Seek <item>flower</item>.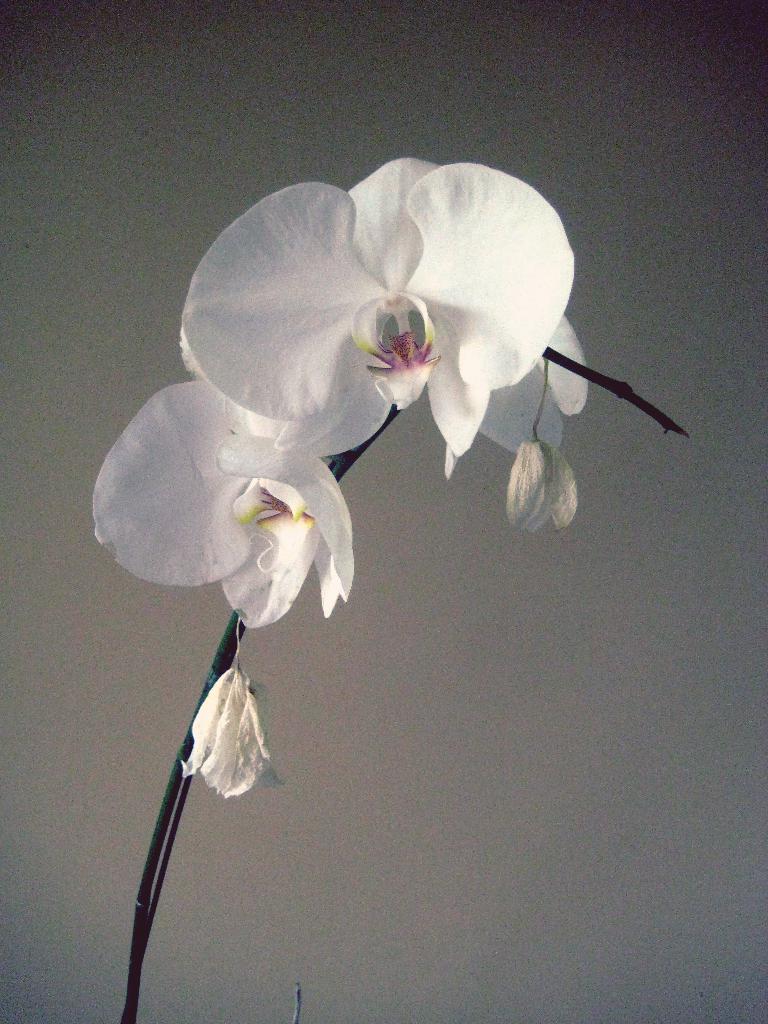
rect(184, 665, 289, 802).
